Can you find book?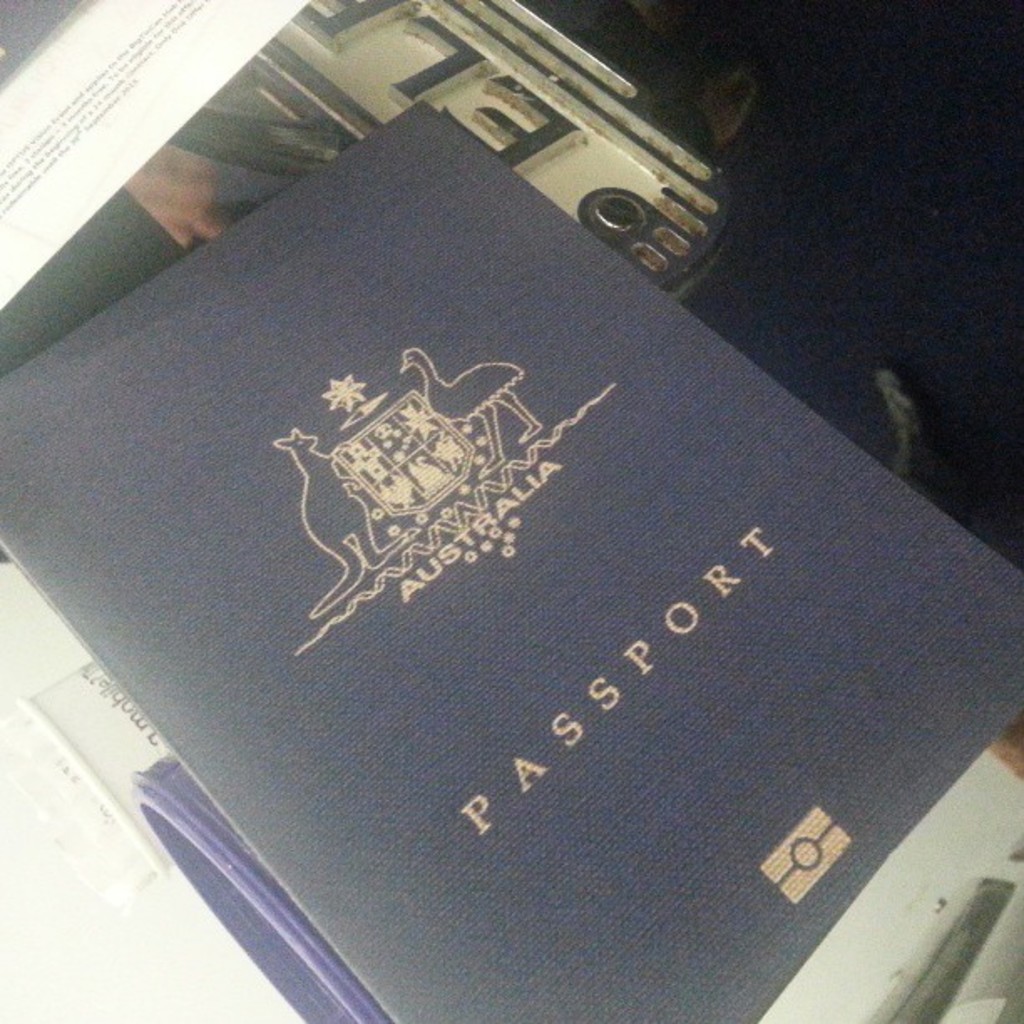
Yes, bounding box: (0,659,1022,1022).
